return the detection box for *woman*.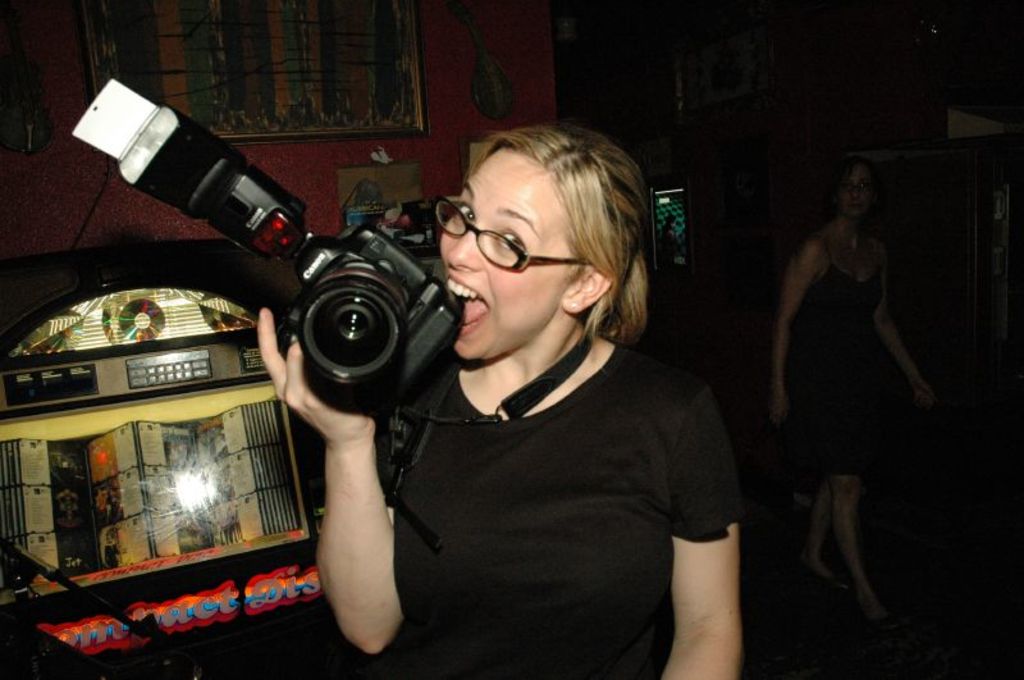
(763, 151, 942, 633).
